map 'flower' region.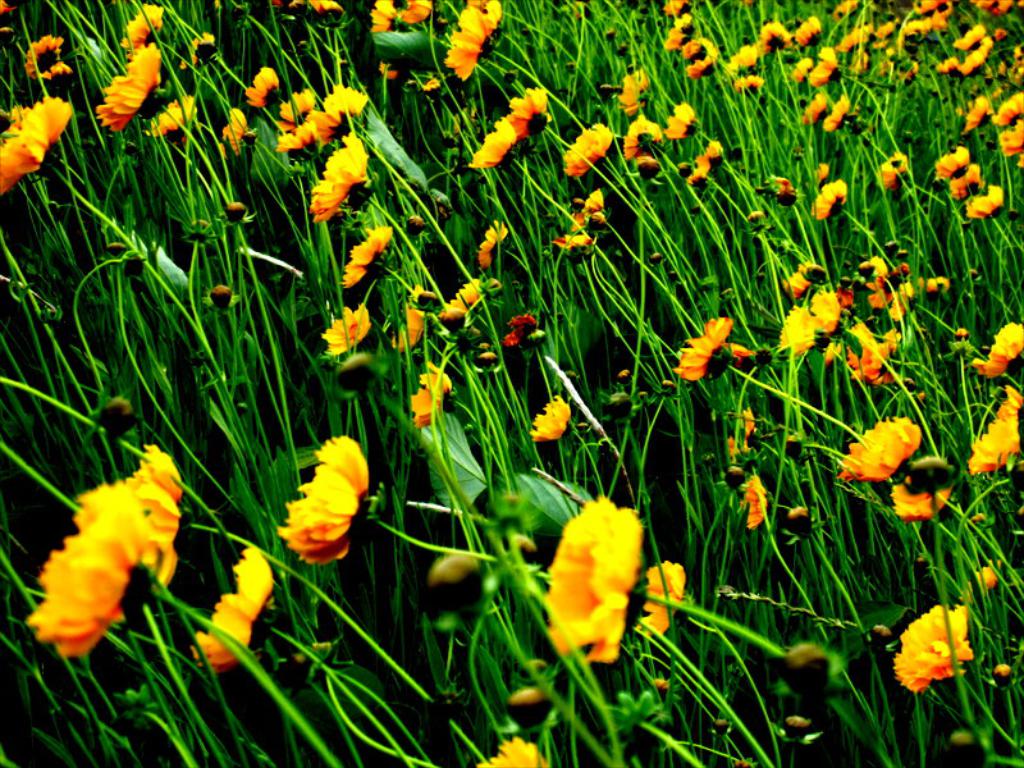
Mapped to detection(262, 442, 362, 566).
